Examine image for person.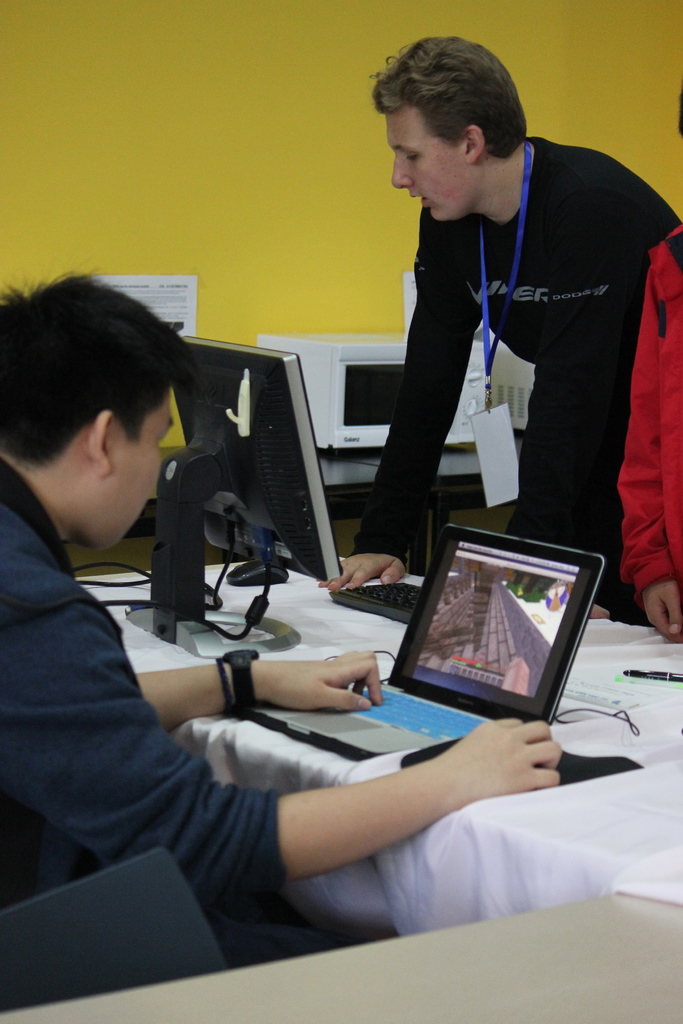
Examination result: box(352, 38, 661, 609).
